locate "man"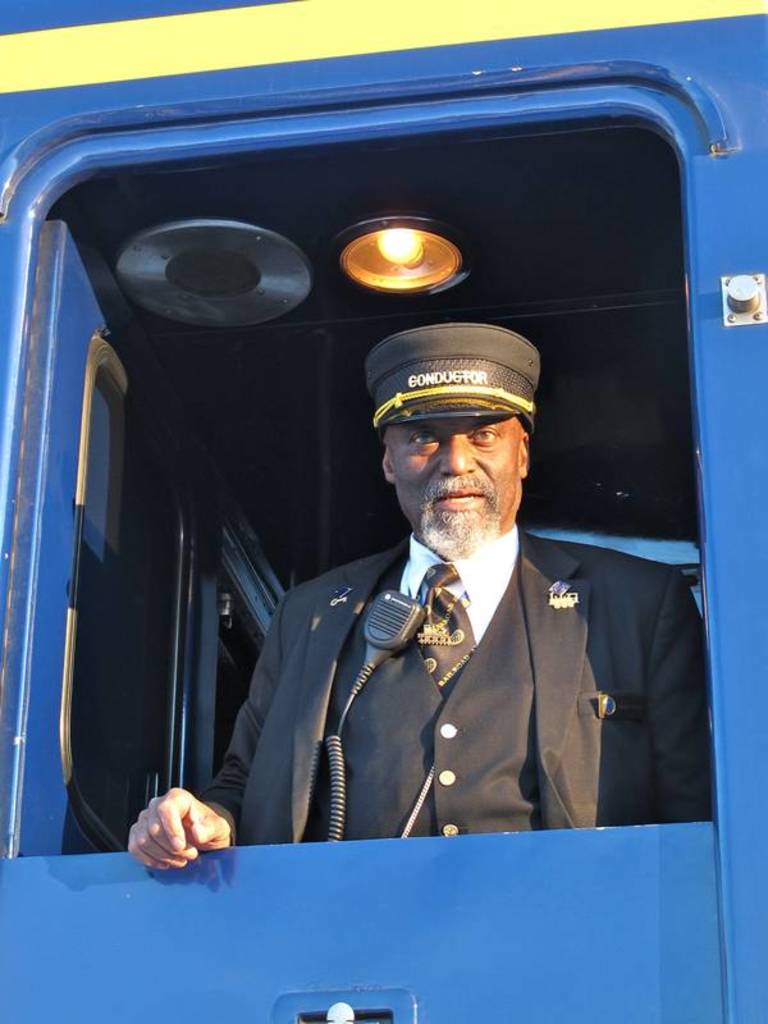
region(232, 334, 681, 868)
